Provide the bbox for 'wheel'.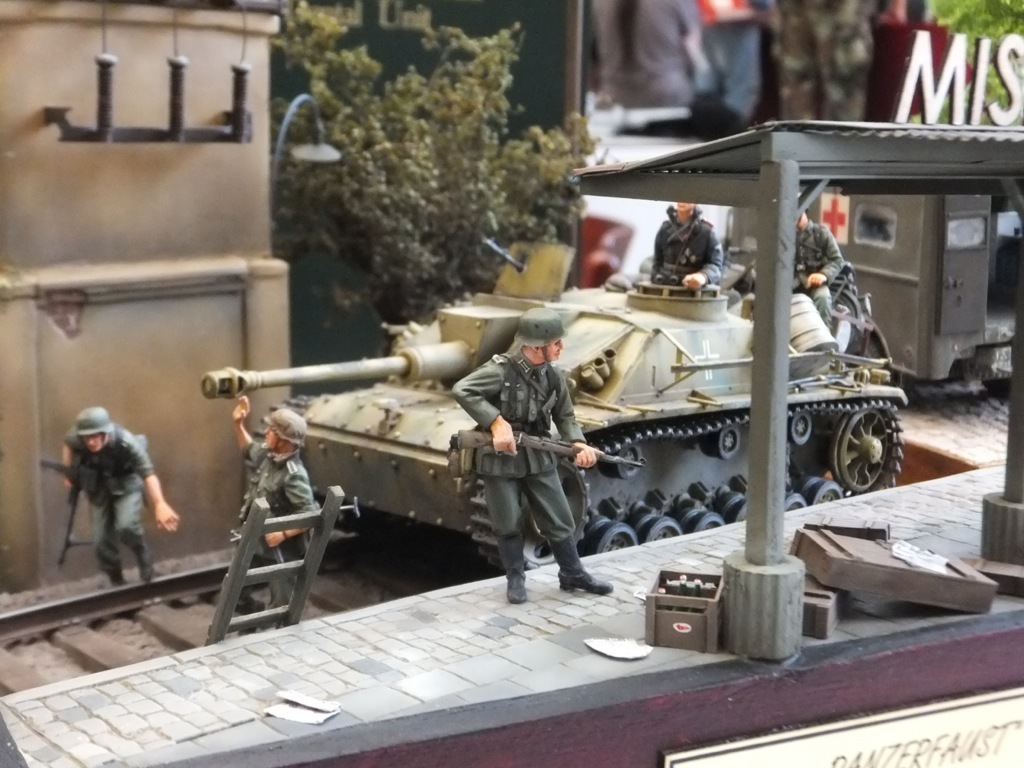
box(688, 514, 722, 533).
